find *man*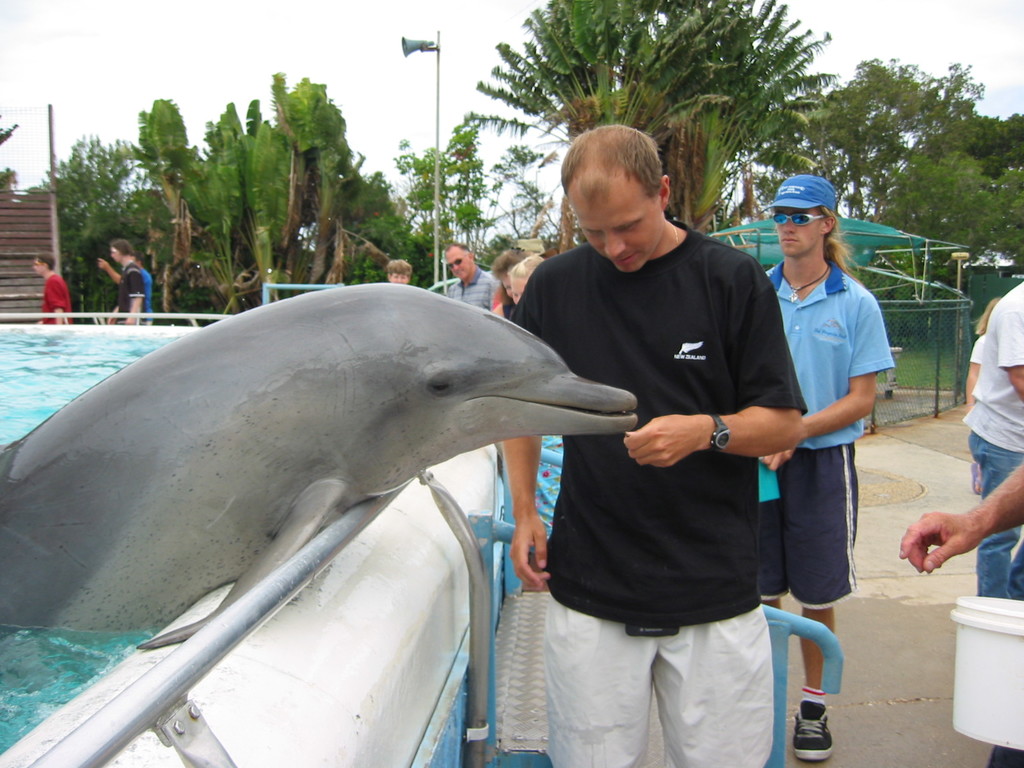
<bbox>758, 172, 895, 761</bbox>
